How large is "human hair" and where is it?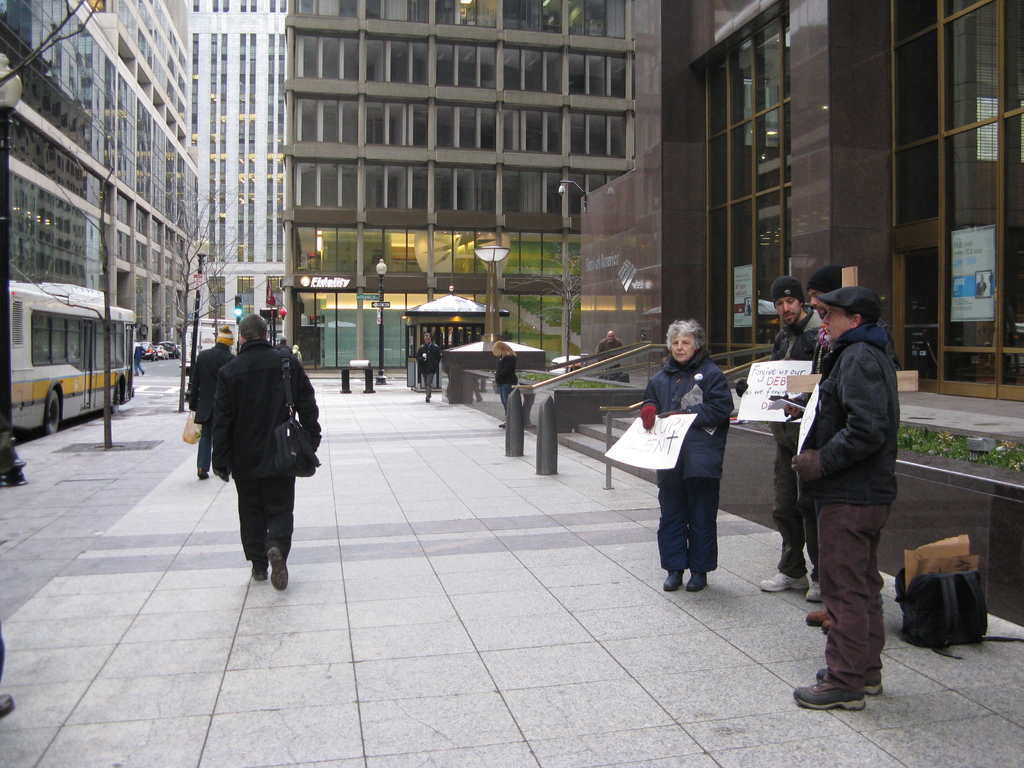
Bounding box: locate(844, 307, 880, 327).
